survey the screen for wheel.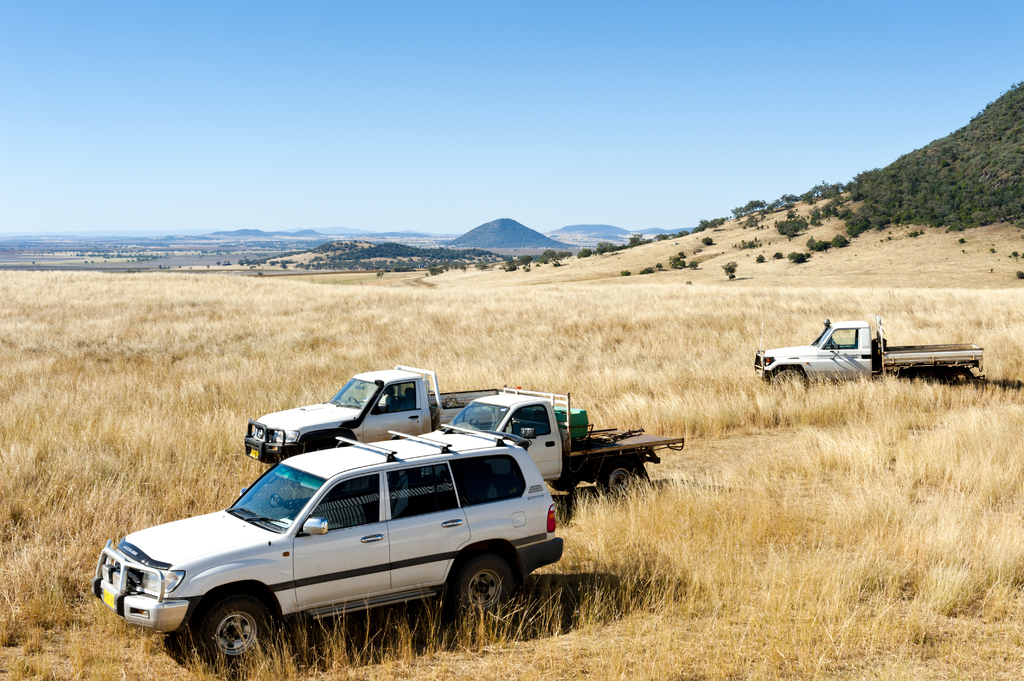
Survey found: bbox=(183, 604, 273, 664).
